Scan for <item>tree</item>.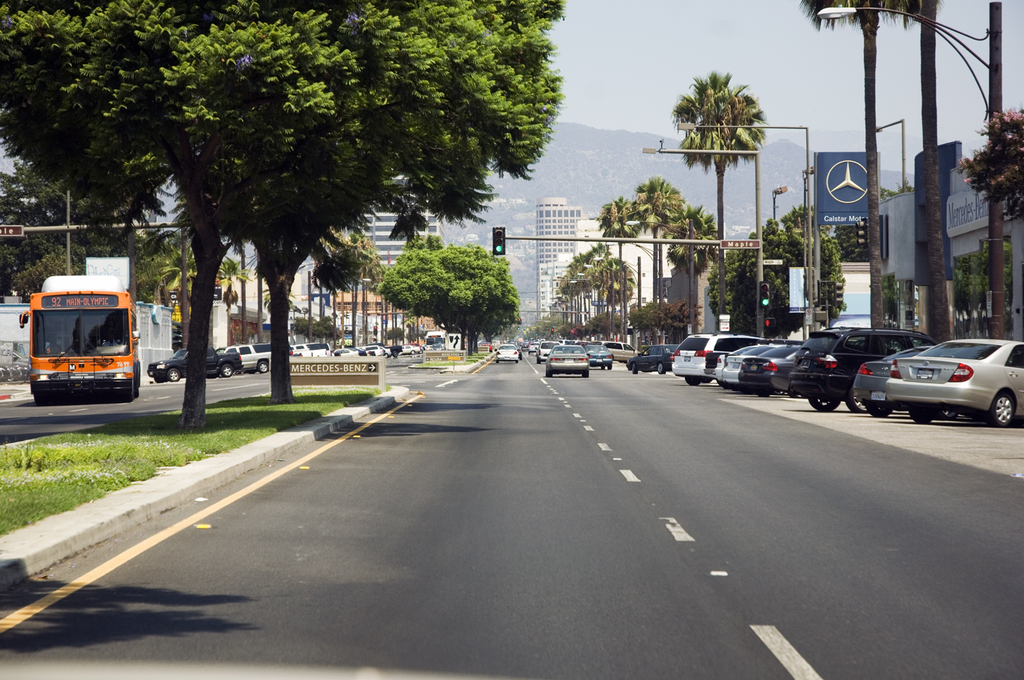
Scan result: select_region(632, 171, 690, 342).
